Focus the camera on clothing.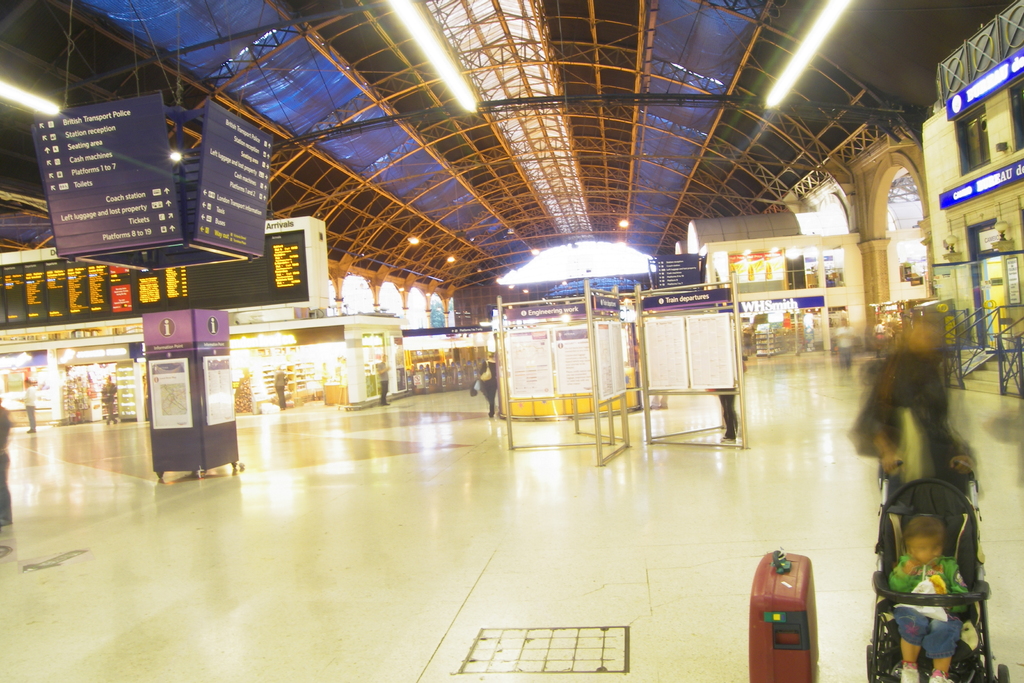
Focus region: (left=883, top=545, right=964, bottom=670).
